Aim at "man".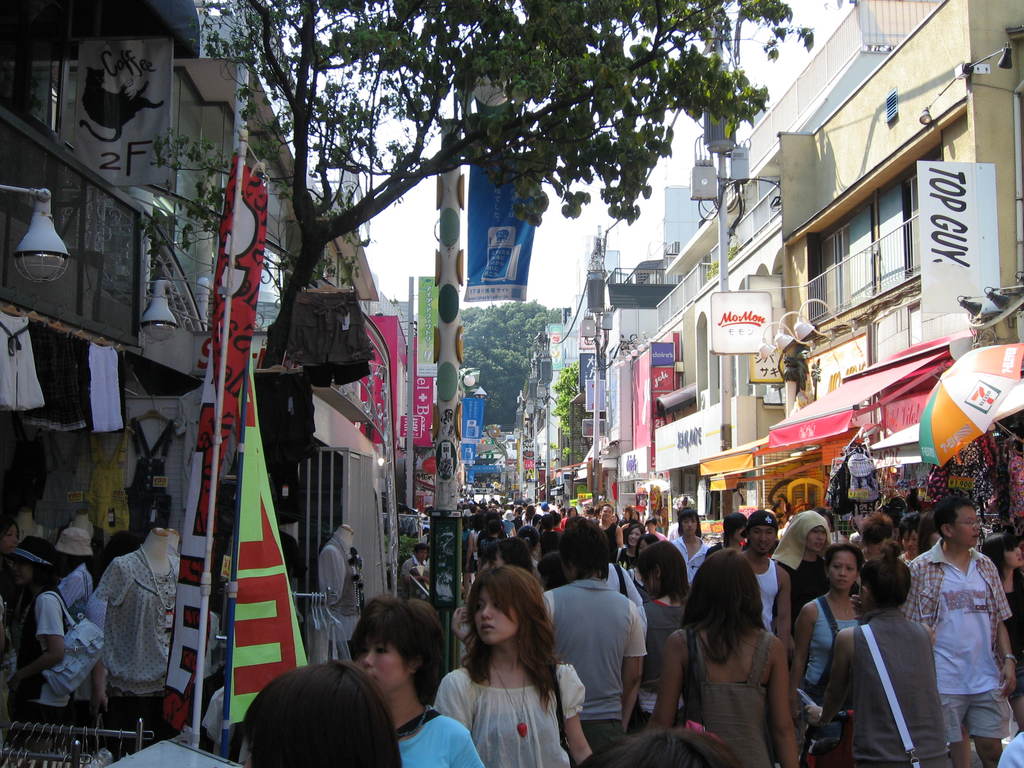
Aimed at box(541, 518, 648, 753).
